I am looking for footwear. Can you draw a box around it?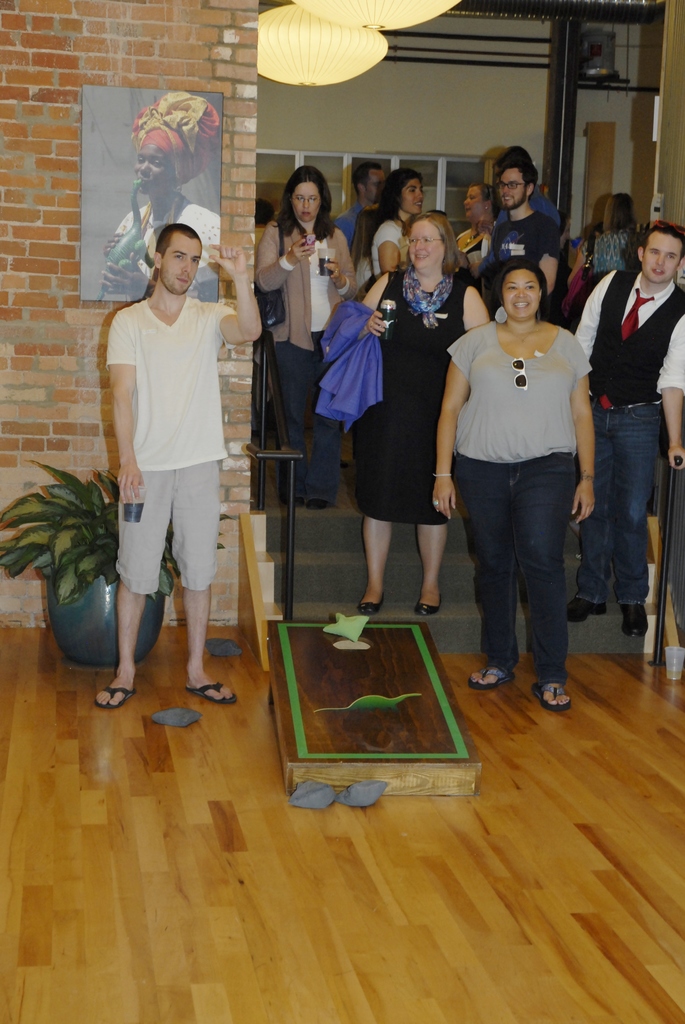
Sure, the bounding box is x1=532, y1=684, x2=569, y2=713.
